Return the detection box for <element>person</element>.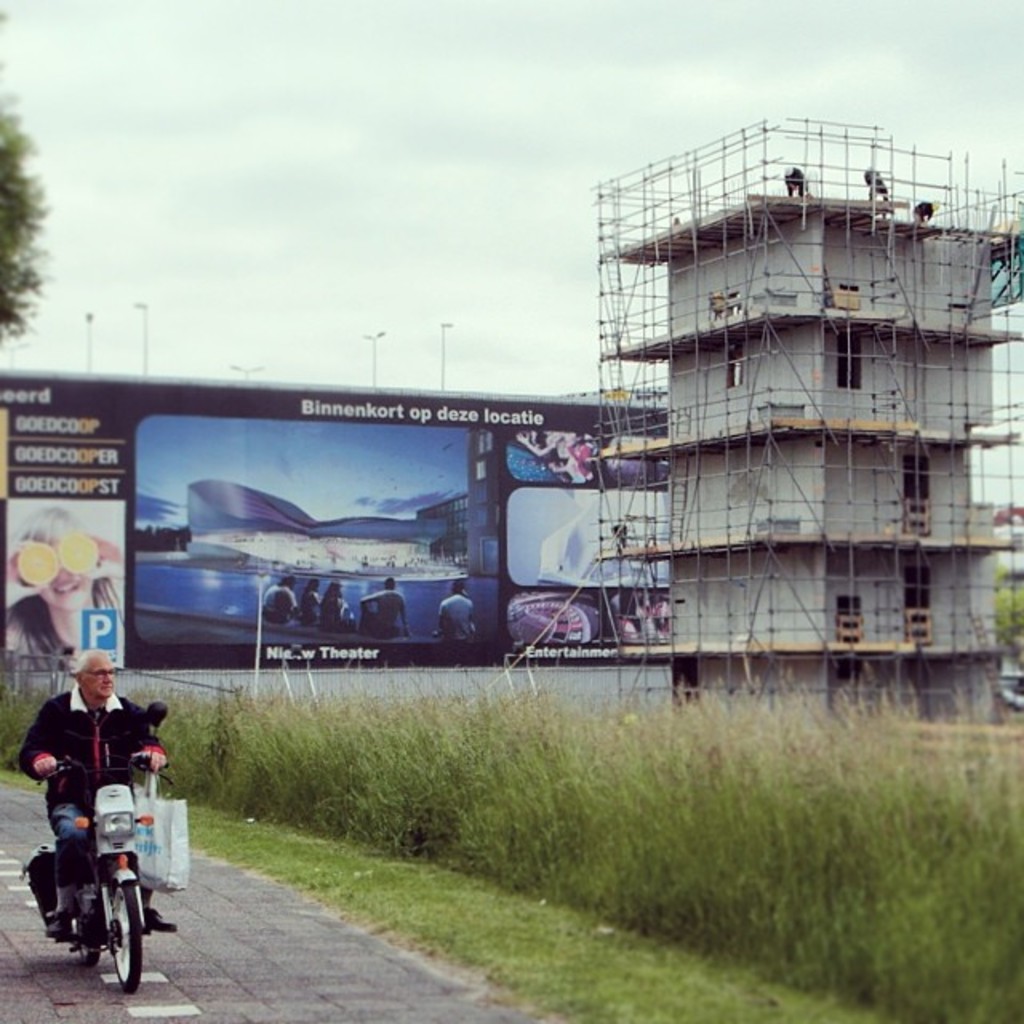
select_region(784, 166, 813, 200).
